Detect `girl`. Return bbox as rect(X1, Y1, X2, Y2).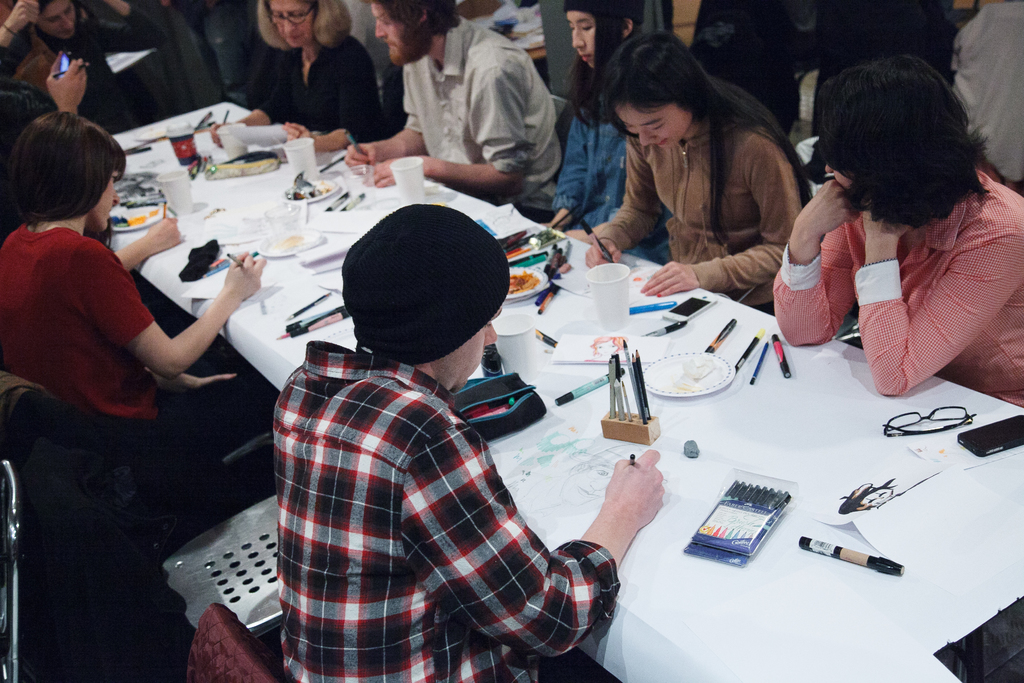
rect(583, 34, 812, 313).
